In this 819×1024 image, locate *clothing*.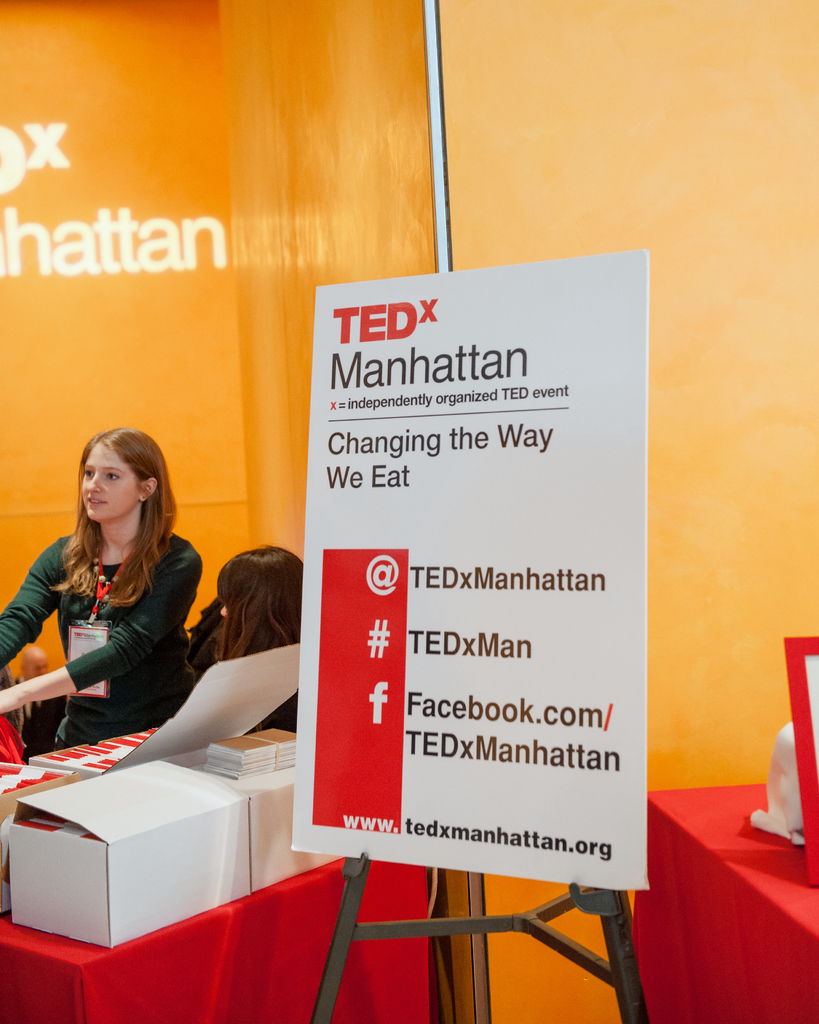
Bounding box: locate(0, 525, 197, 749).
